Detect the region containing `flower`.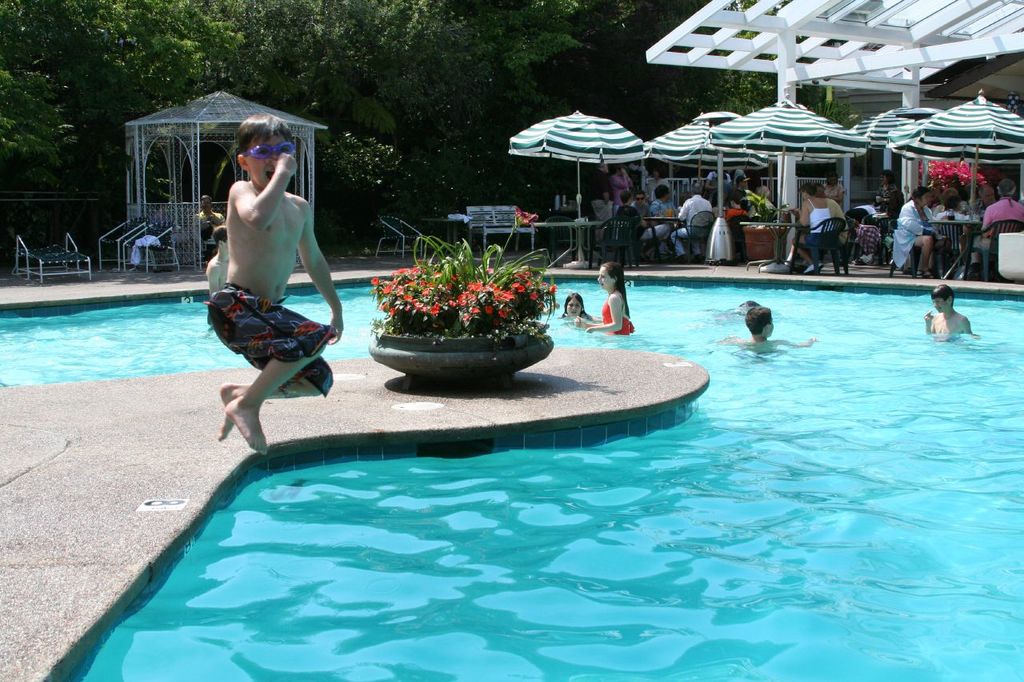
<box>427,301,442,316</box>.
